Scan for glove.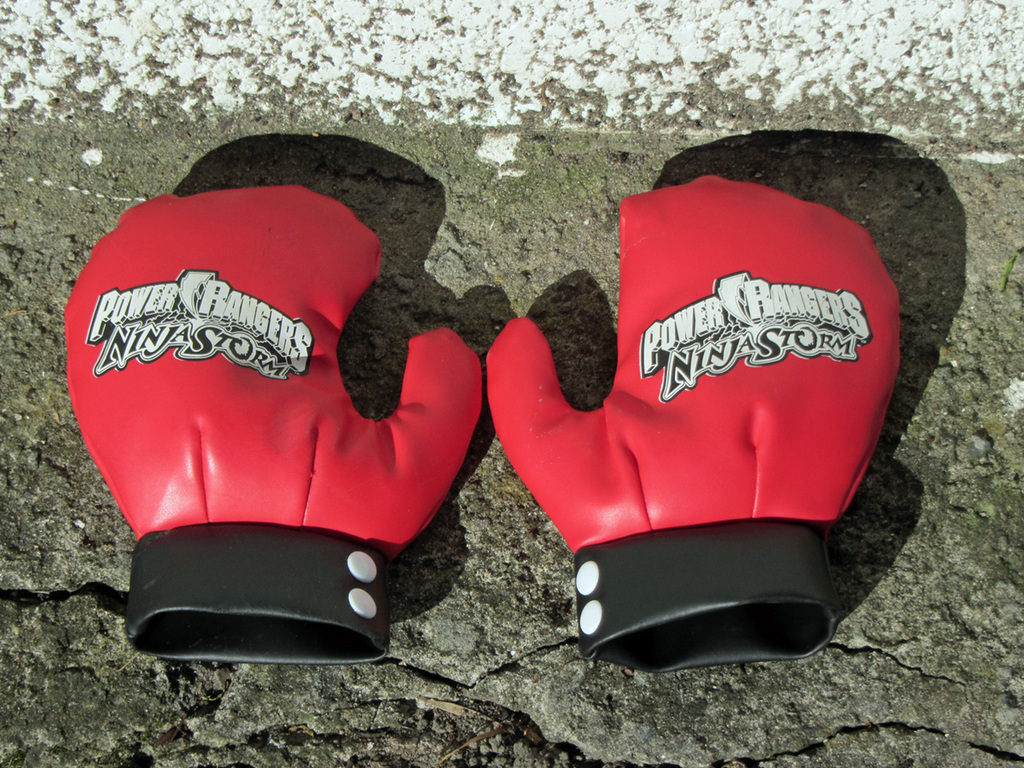
Scan result: BBox(65, 186, 482, 666).
